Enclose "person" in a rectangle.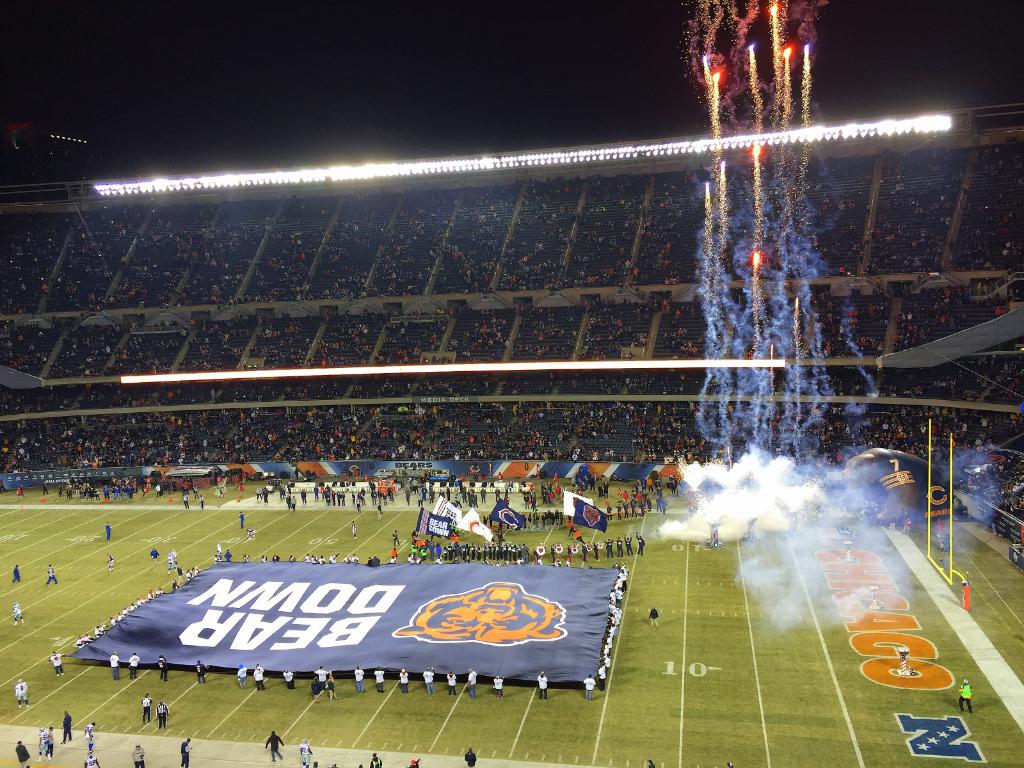
313 666 330 685.
